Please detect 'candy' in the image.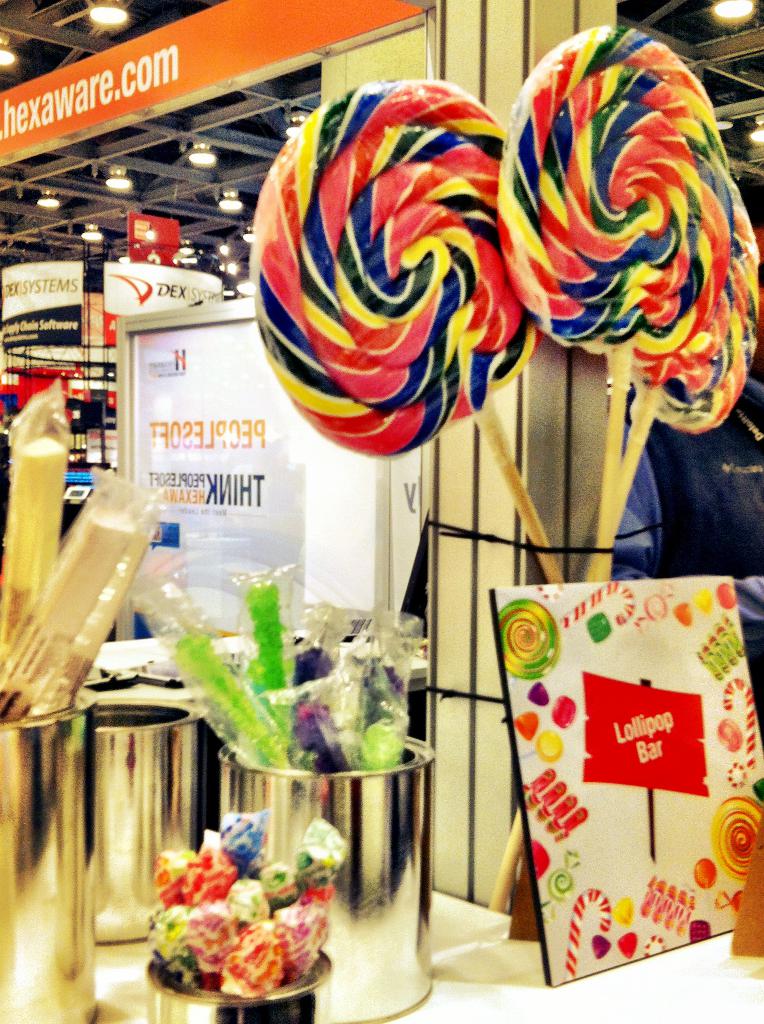
bbox=(500, 598, 562, 680).
